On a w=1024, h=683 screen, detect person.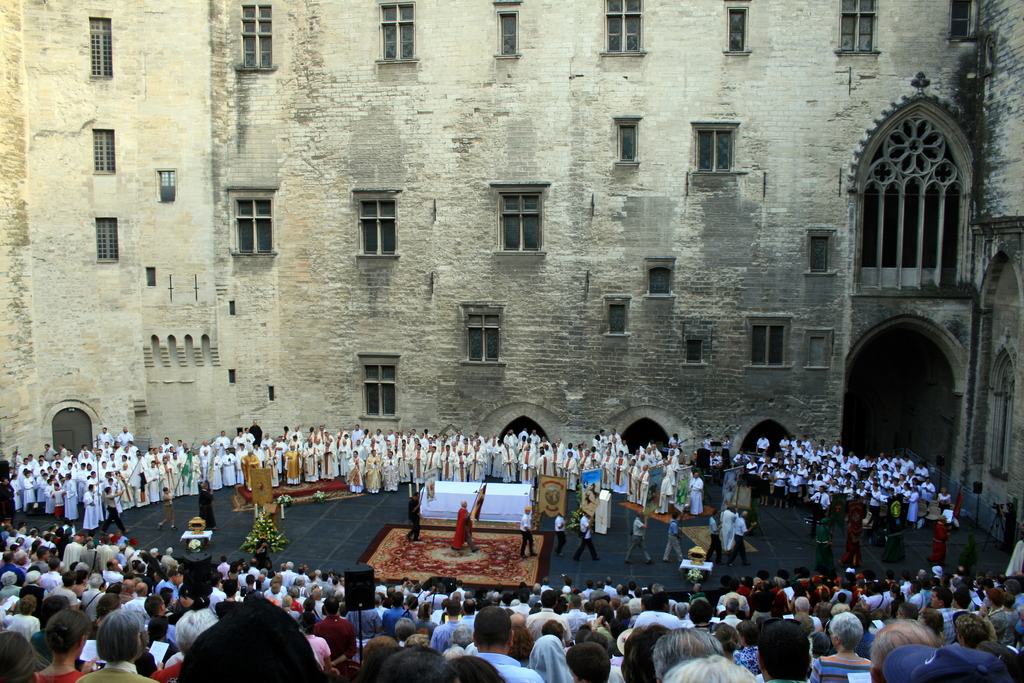
[522,509,535,554].
